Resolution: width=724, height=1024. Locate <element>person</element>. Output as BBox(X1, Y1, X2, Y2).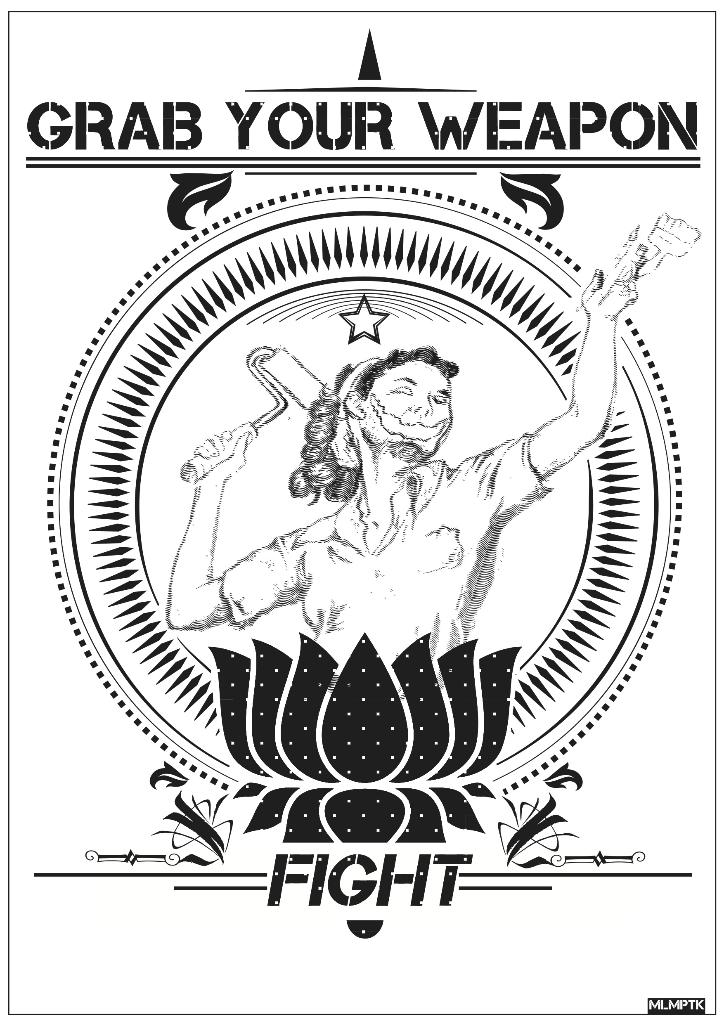
BBox(162, 243, 641, 664).
